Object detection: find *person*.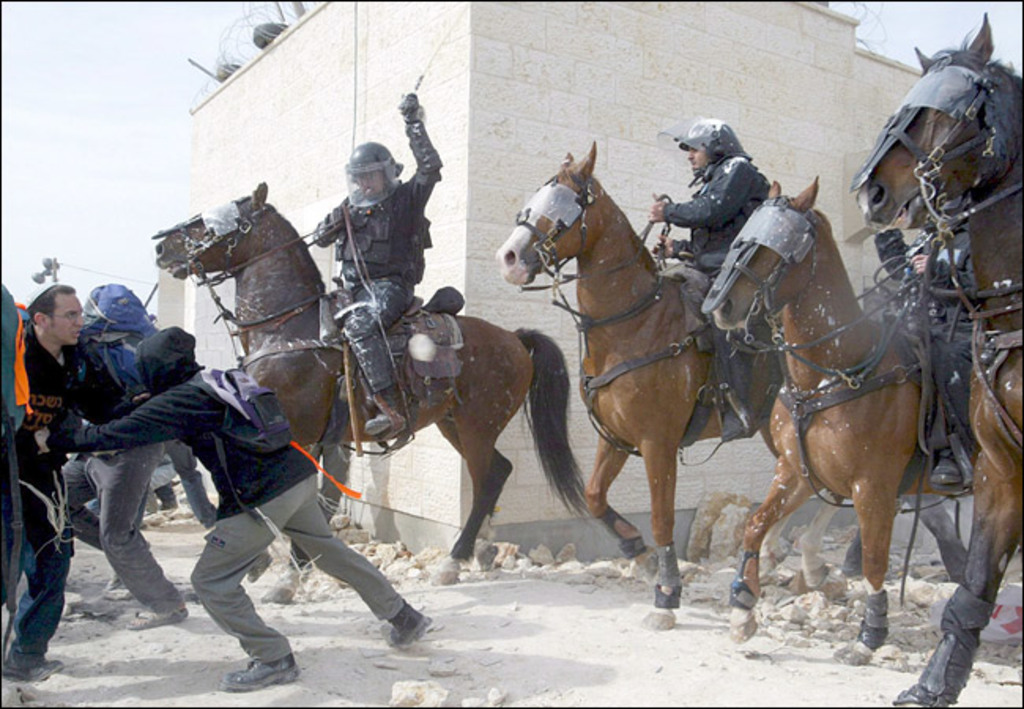
52:284:187:637.
